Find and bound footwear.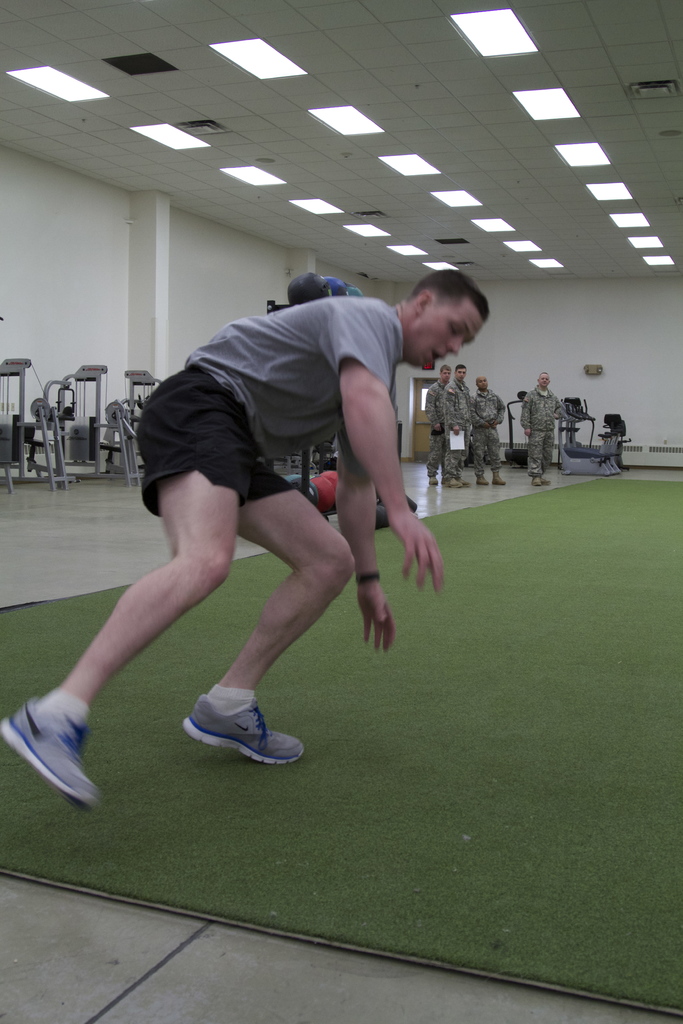
Bound: rect(0, 698, 99, 822).
